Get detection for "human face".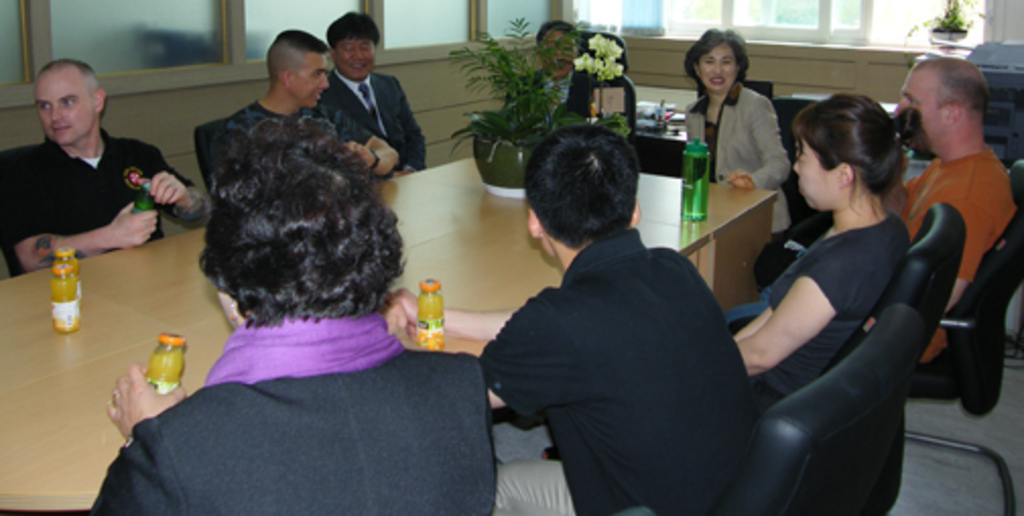
Detection: {"left": 788, "top": 140, "right": 837, "bottom": 211}.
